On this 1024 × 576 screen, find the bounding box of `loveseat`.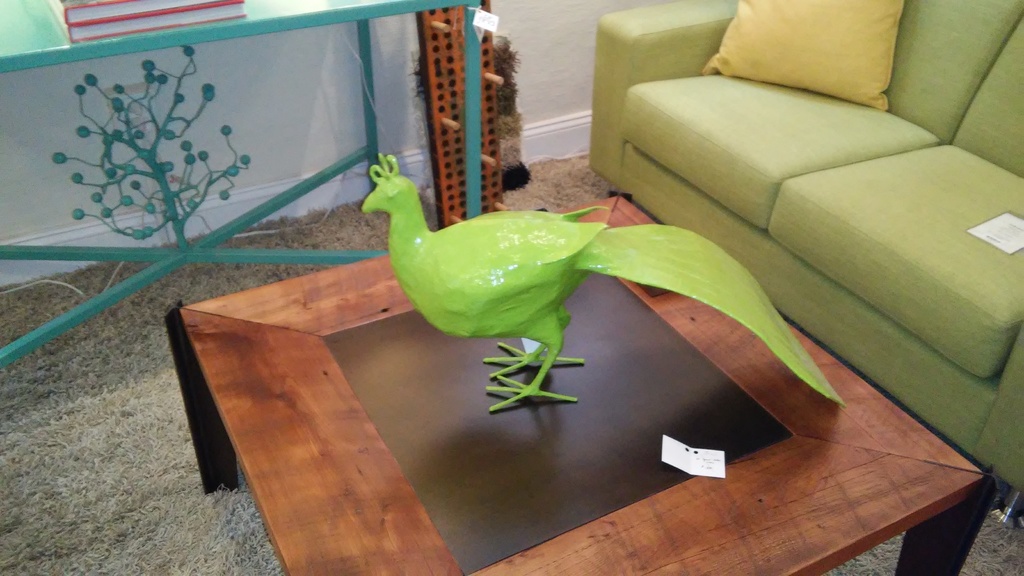
Bounding box: left=586, top=0, right=1023, bottom=524.
